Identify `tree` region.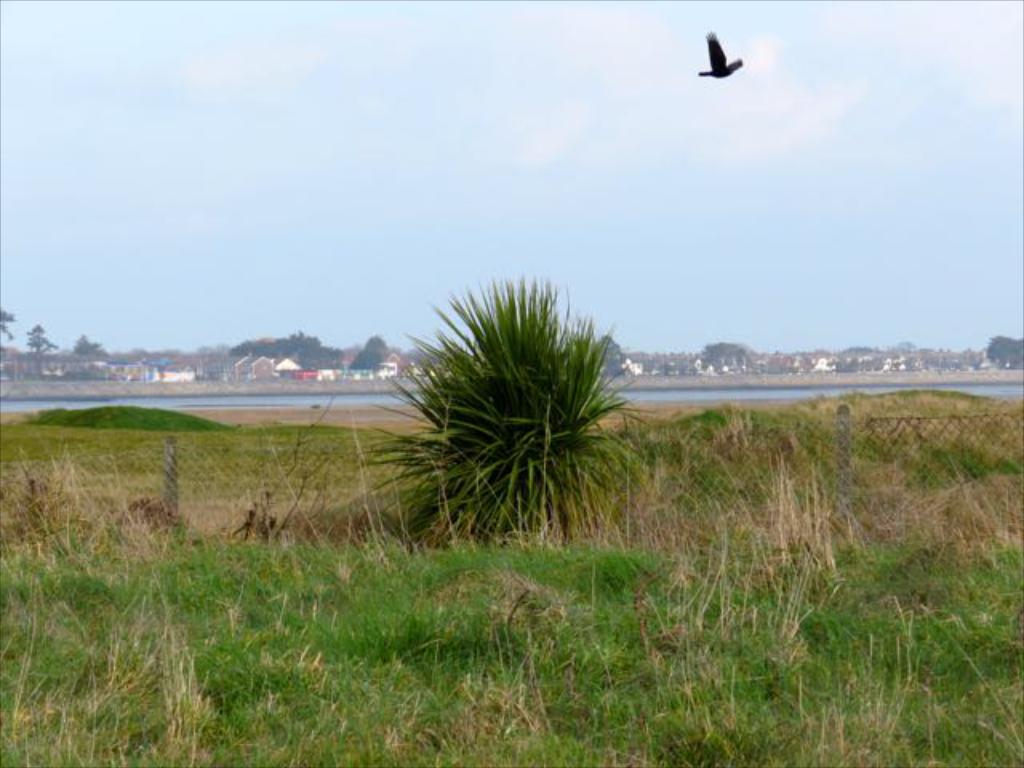
Region: [27,322,61,363].
